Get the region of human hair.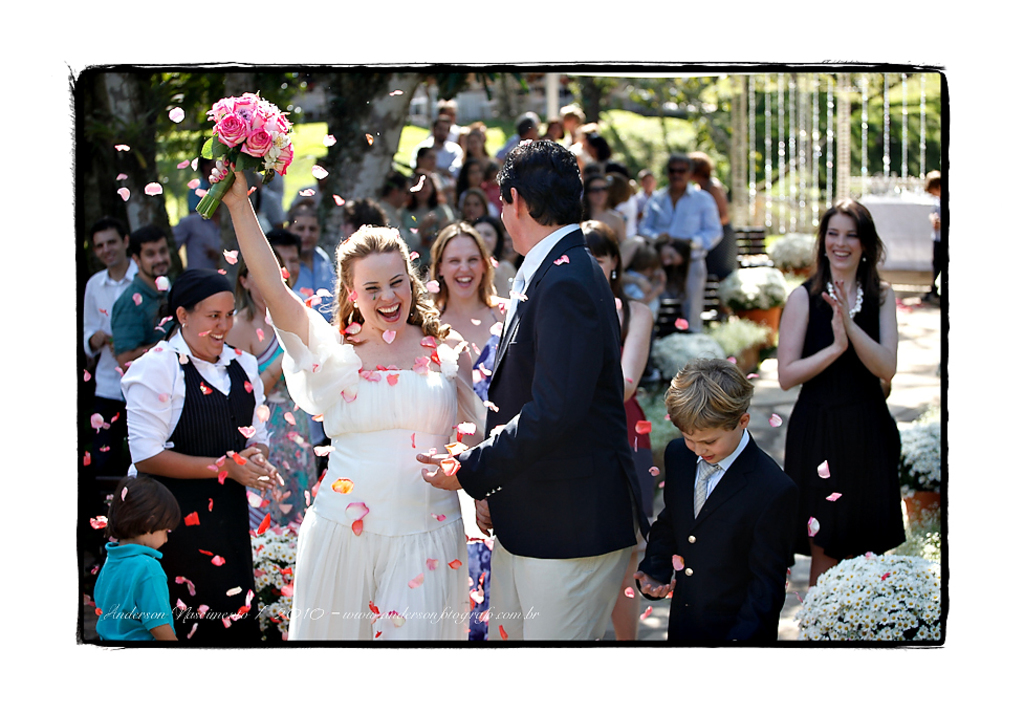
box(263, 232, 298, 249).
